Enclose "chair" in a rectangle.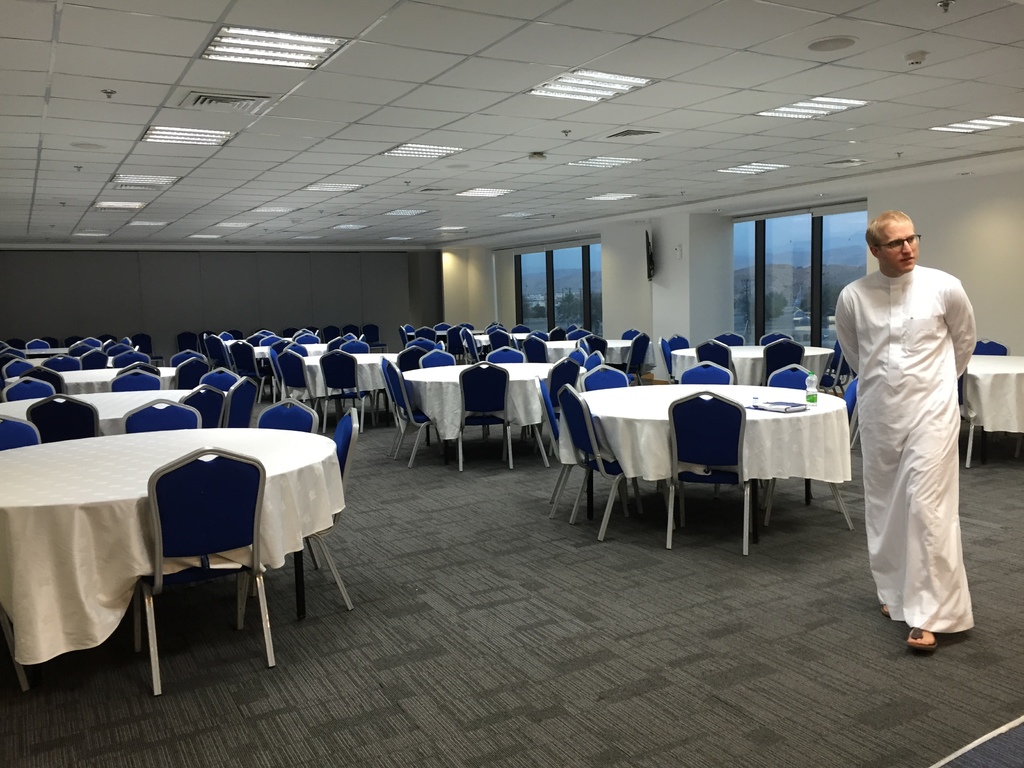
<box>756,374,862,529</box>.
